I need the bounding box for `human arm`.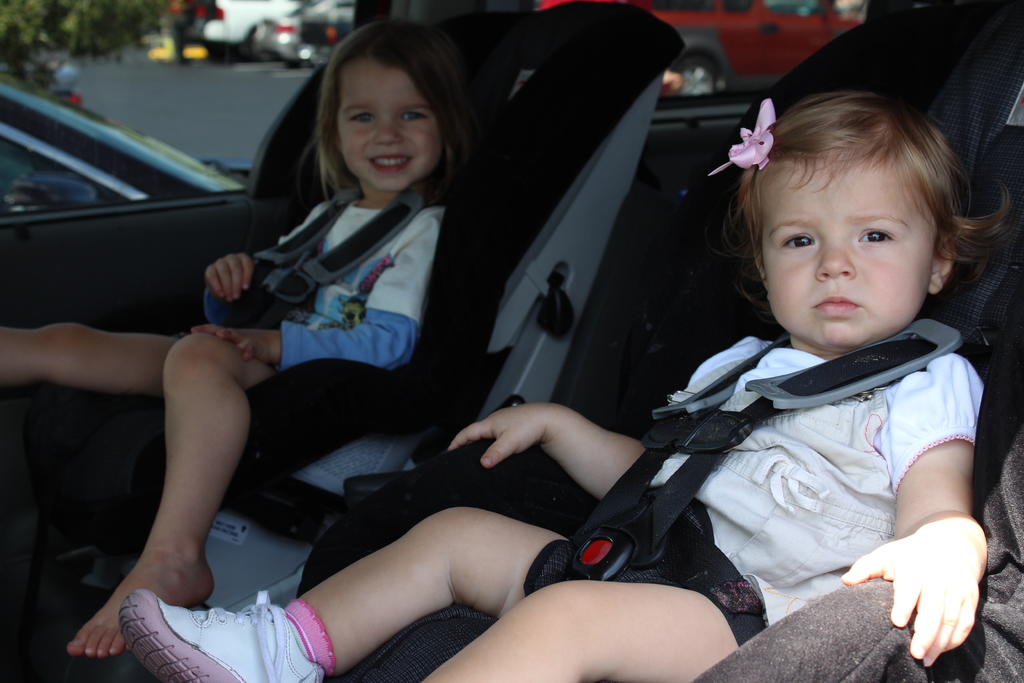
Here it is: 185/204/430/372.
